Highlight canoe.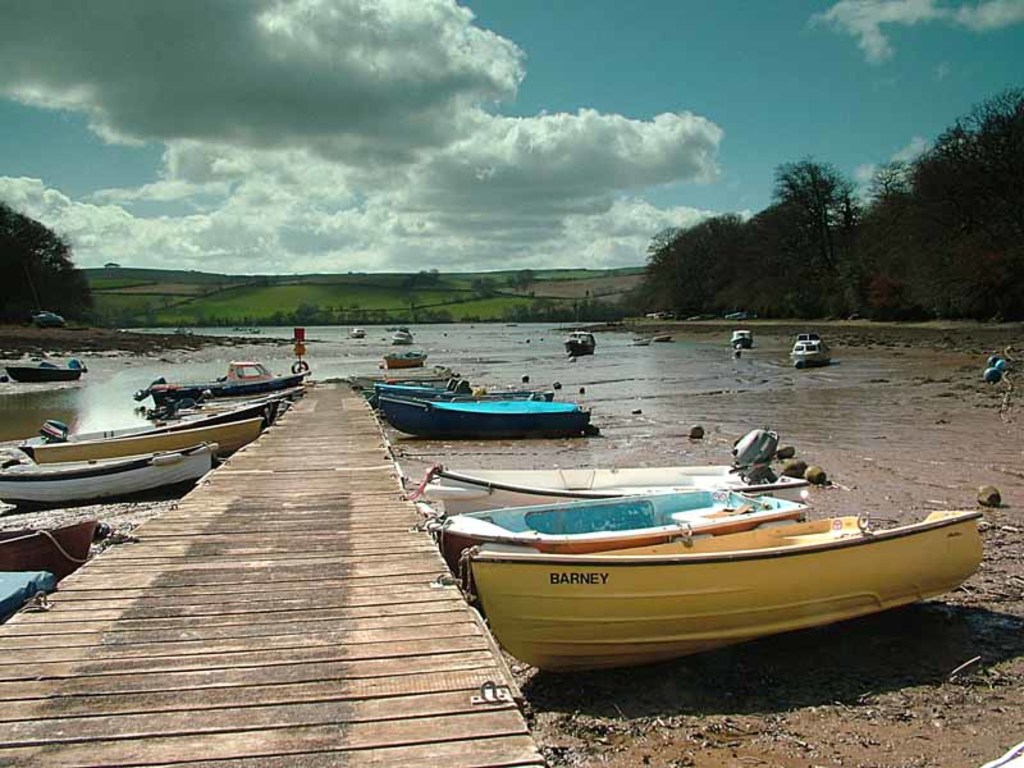
Highlighted region: [x1=379, y1=396, x2=599, y2=440].
